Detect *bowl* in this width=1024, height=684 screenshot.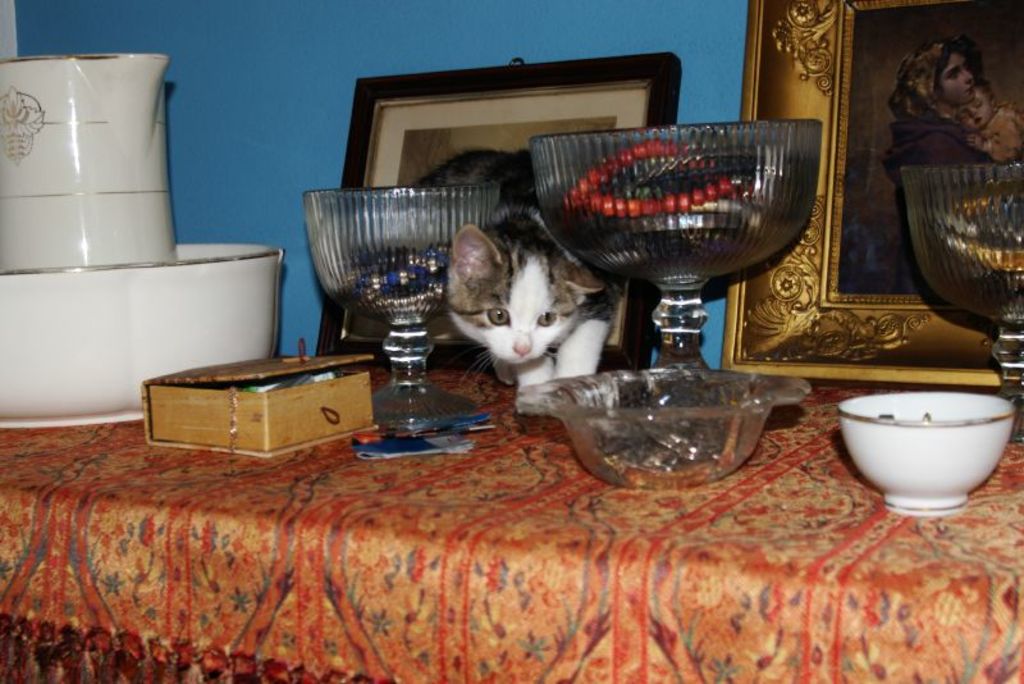
Detection: <box>516,368,812,488</box>.
